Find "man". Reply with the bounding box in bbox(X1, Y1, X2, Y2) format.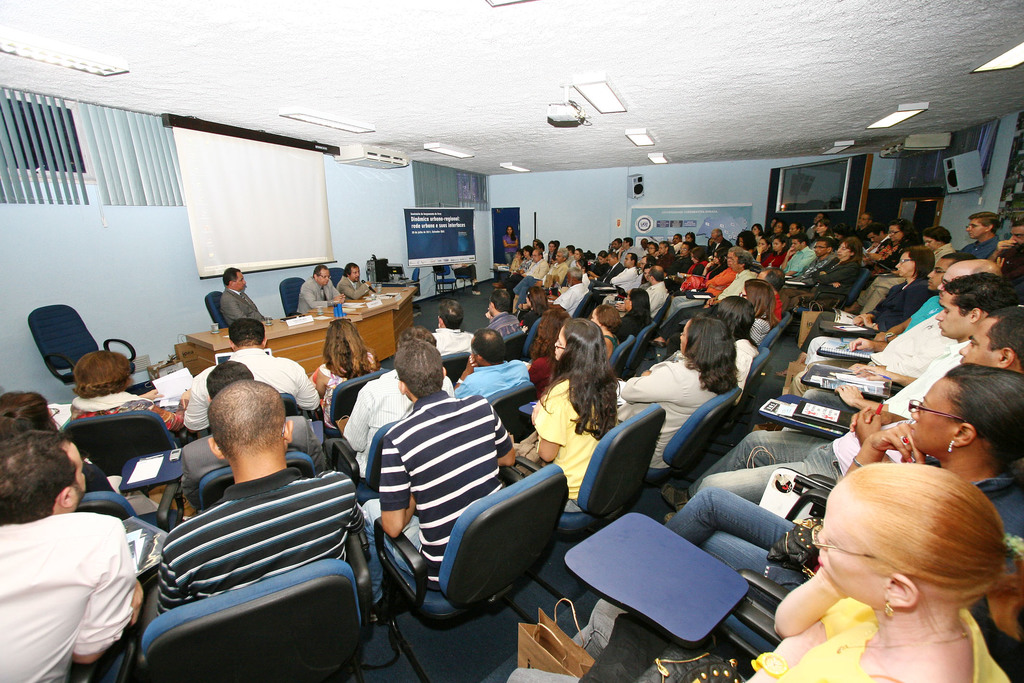
bbox(604, 235, 621, 261).
